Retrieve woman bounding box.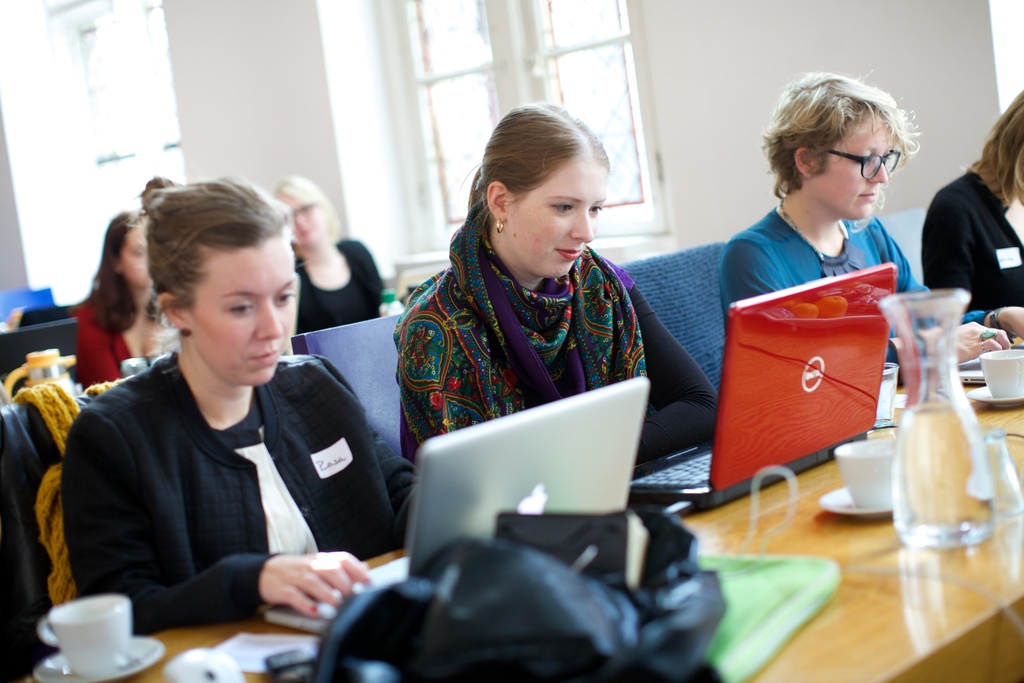
Bounding box: 918, 85, 1023, 313.
